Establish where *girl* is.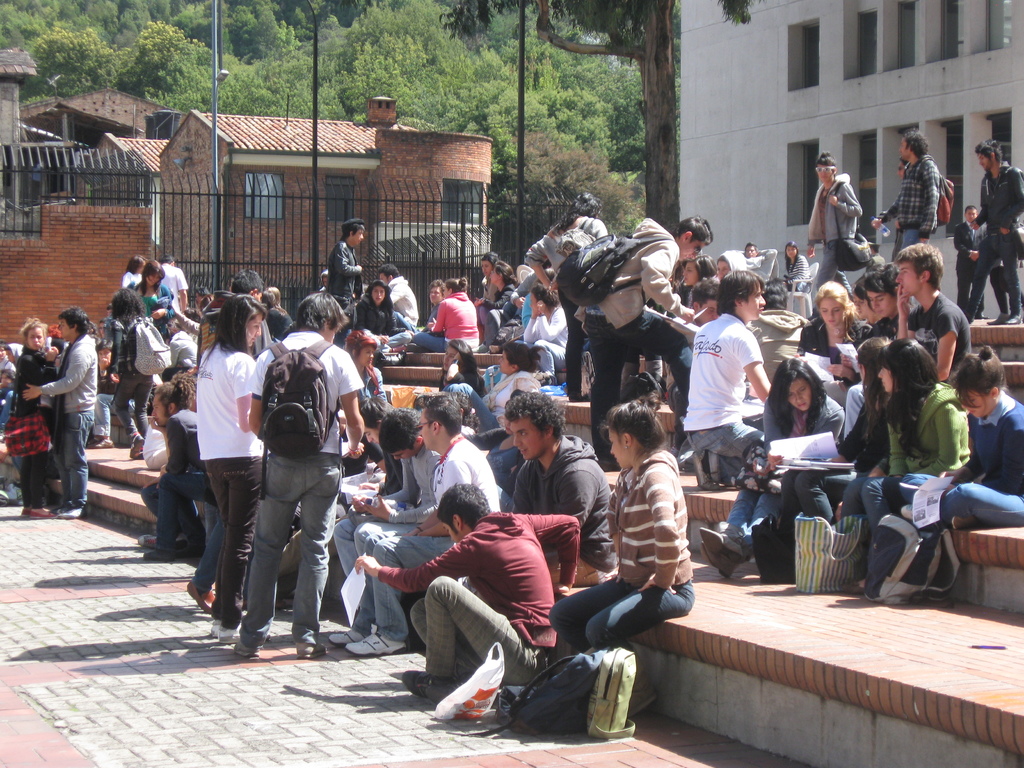
Established at bbox(771, 239, 809, 291).
